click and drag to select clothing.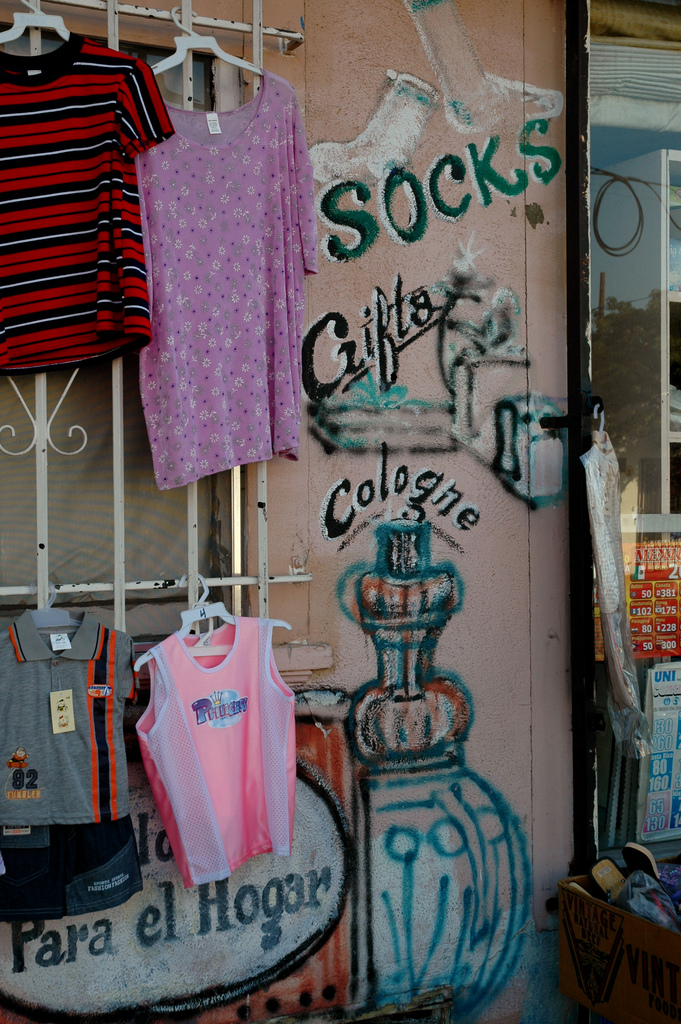
Selection: <region>138, 615, 304, 895</region>.
